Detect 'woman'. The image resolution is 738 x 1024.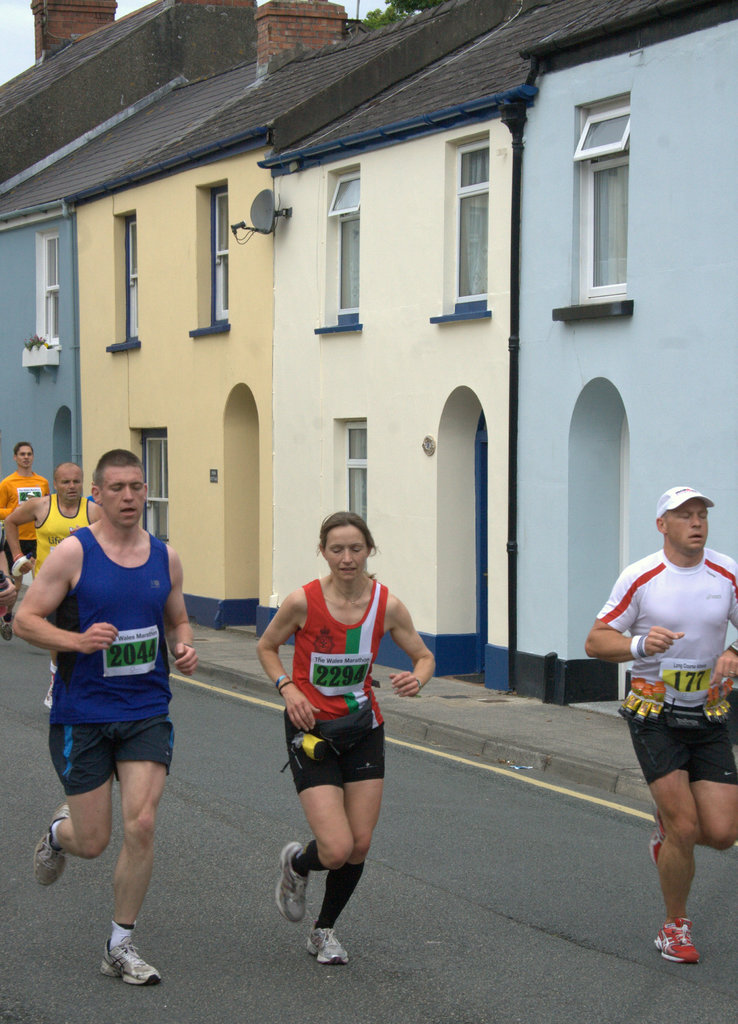
x1=265 y1=521 x2=420 y2=954.
